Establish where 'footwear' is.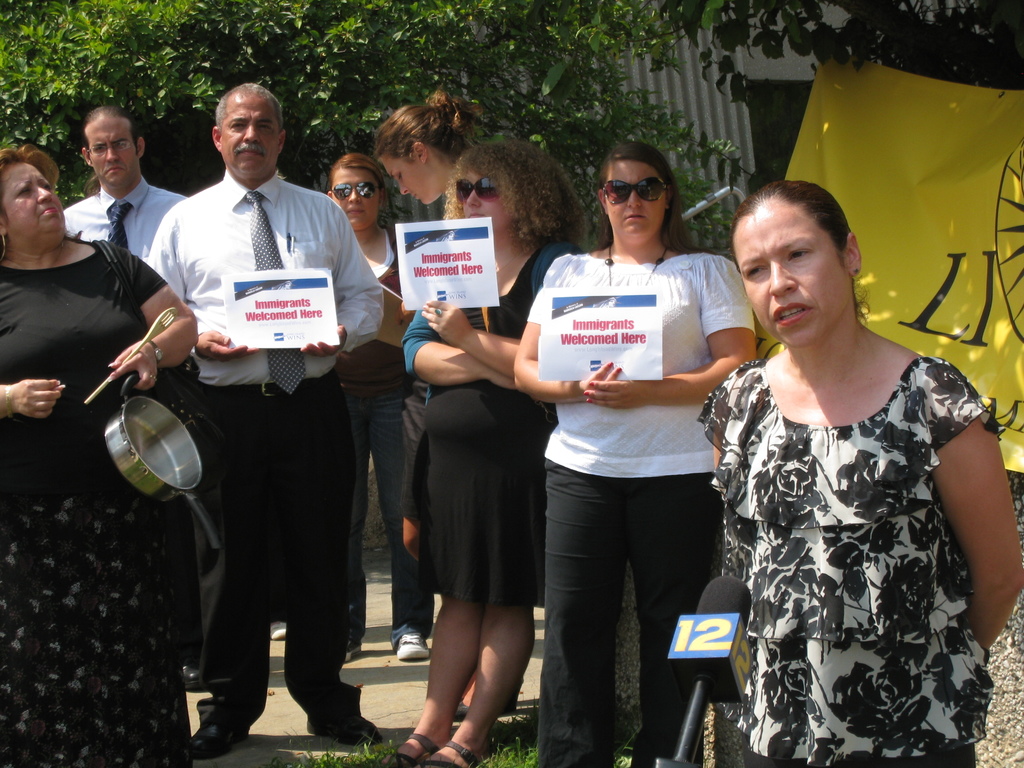
Established at 394:631:431:662.
